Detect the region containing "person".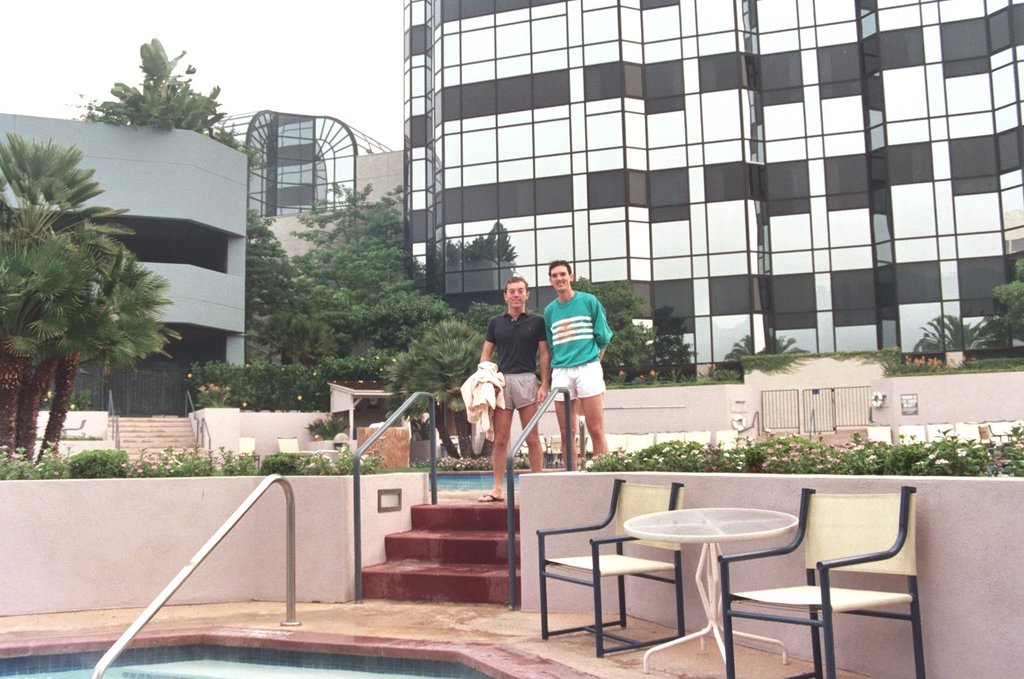
<box>478,274,551,505</box>.
